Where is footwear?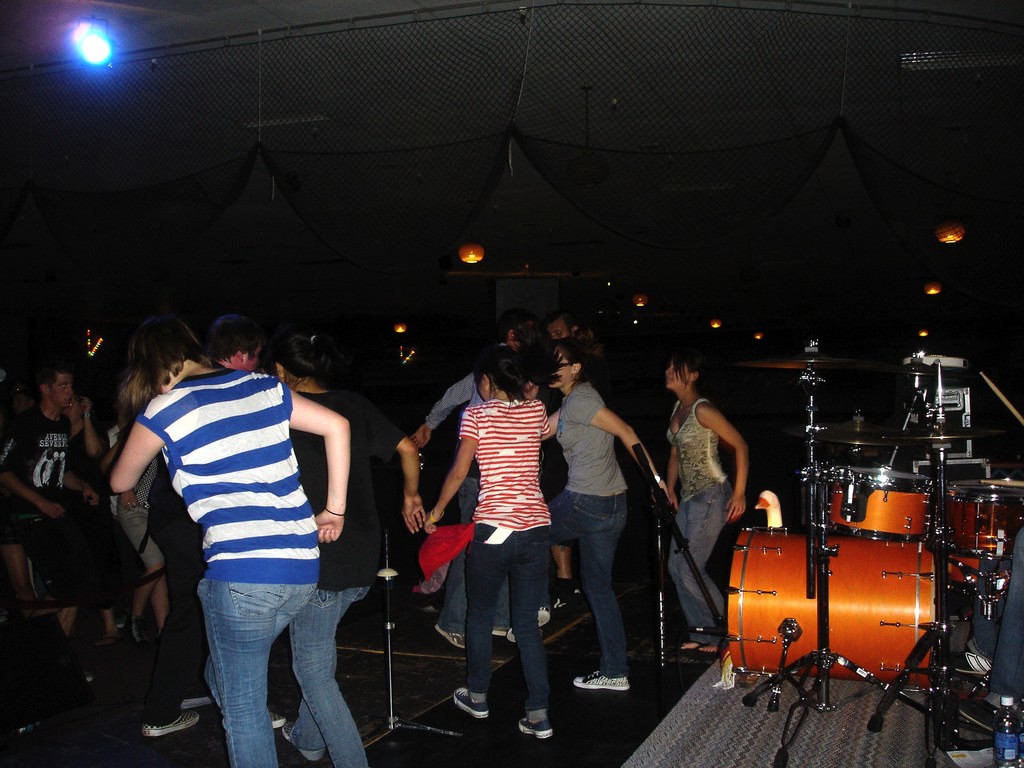
[x1=180, y1=698, x2=219, y2=709].
